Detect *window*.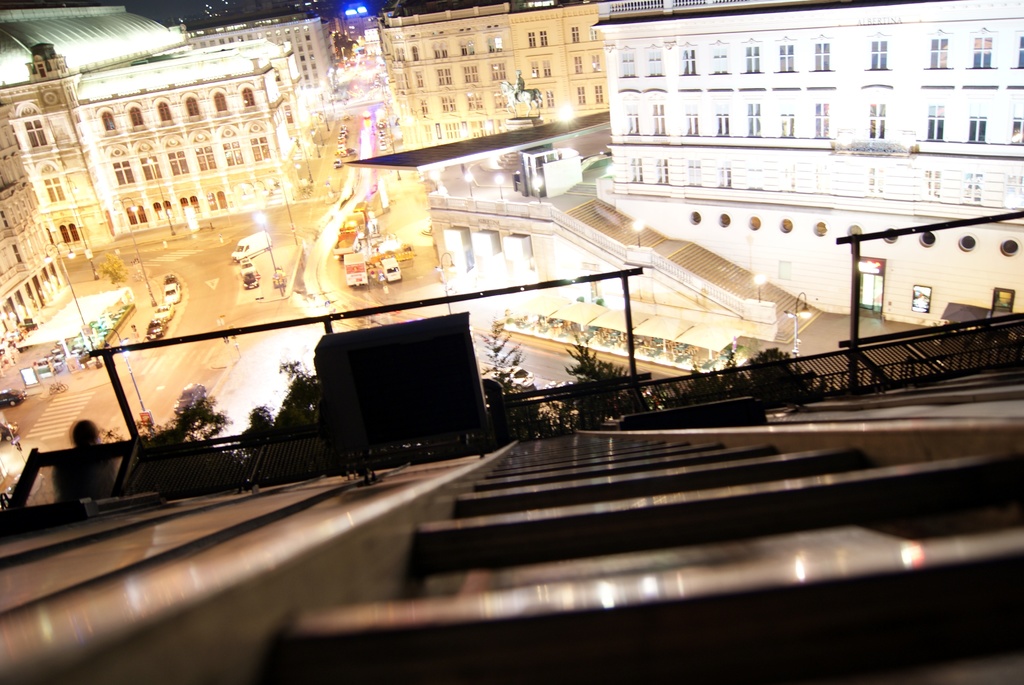
Detected at box(867, 35, 890, 70).
